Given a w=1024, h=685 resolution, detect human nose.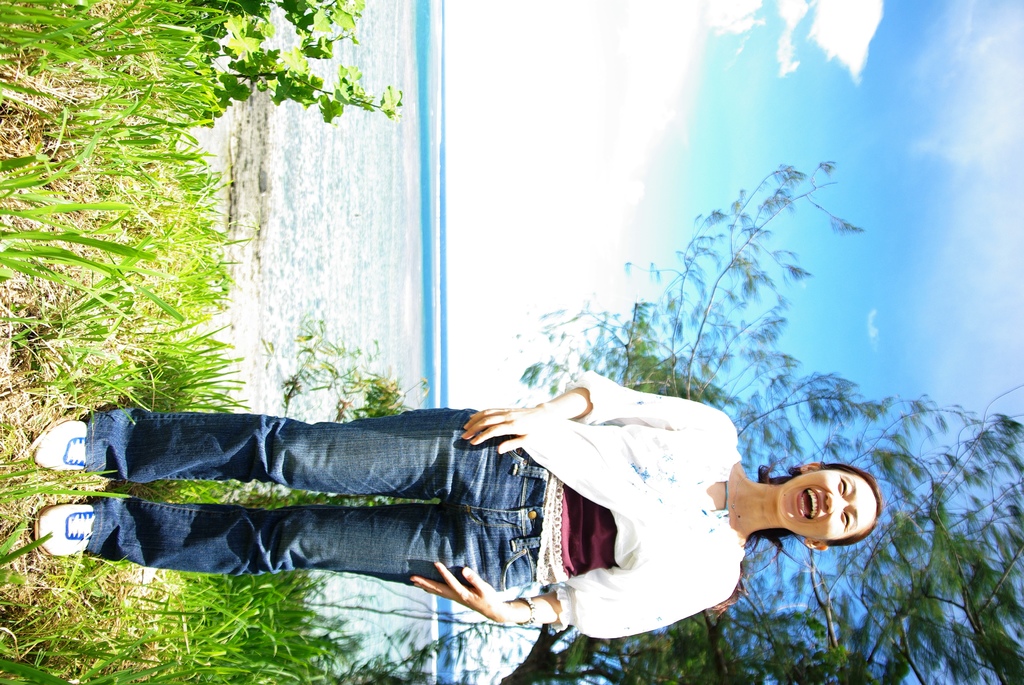
828:497:853:512.
